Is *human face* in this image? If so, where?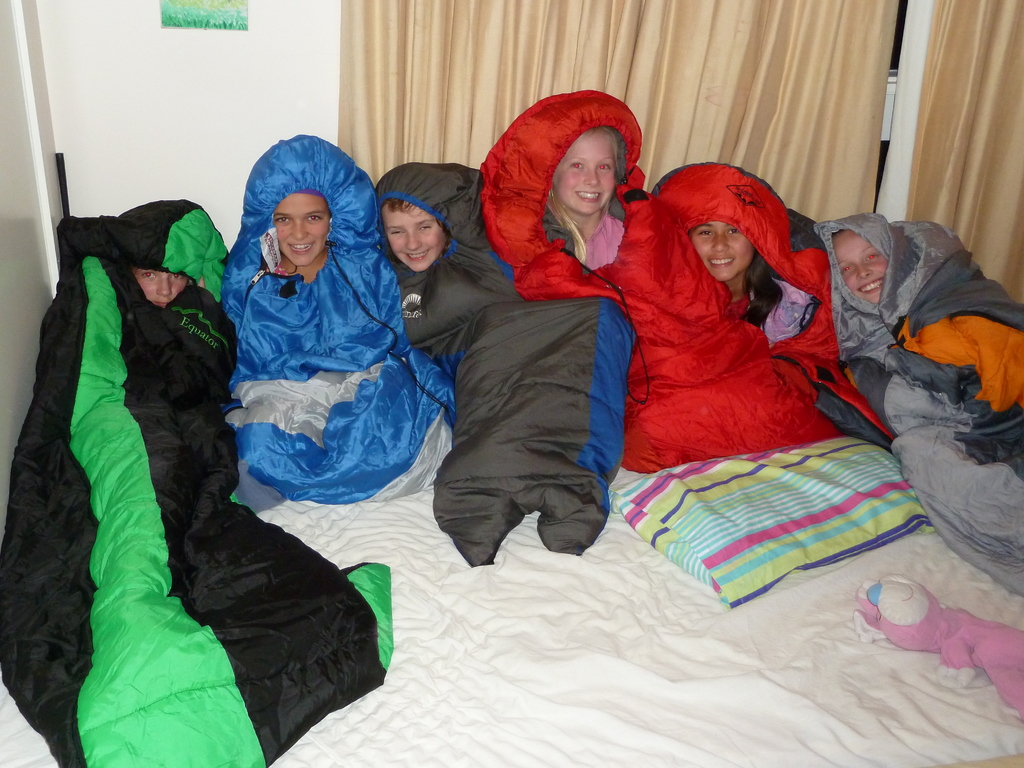
Yes, at BBox(129, 267, 188, 304).
